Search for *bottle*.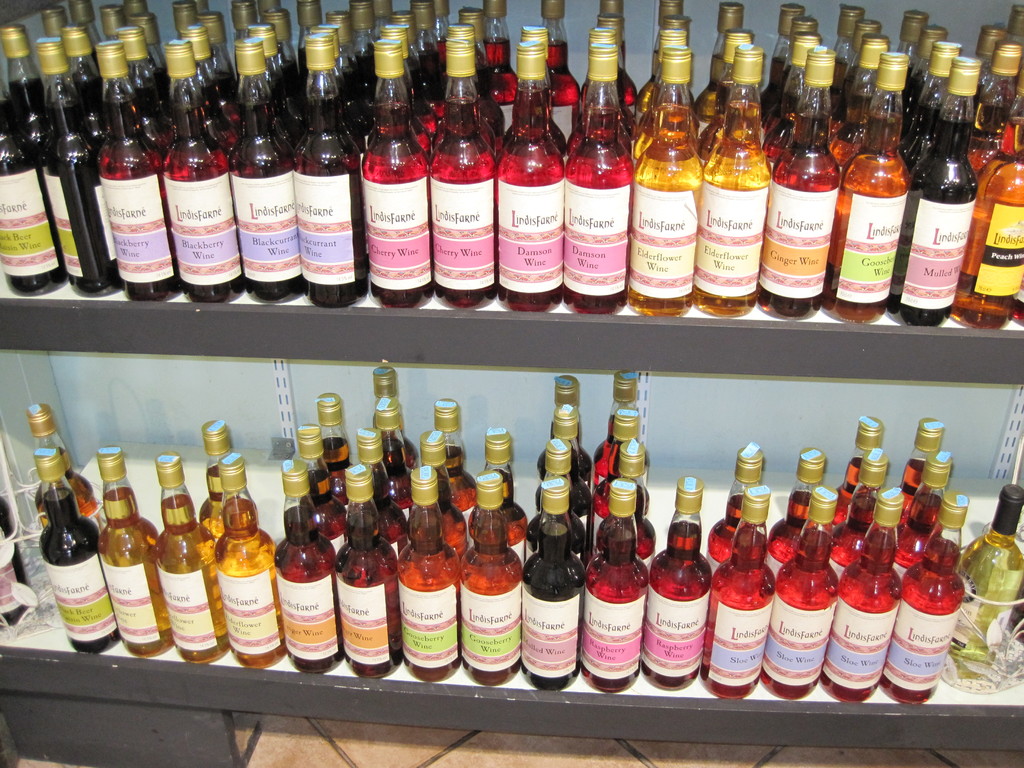
Found at (left=484, top=424, right=530, bottom=564).
